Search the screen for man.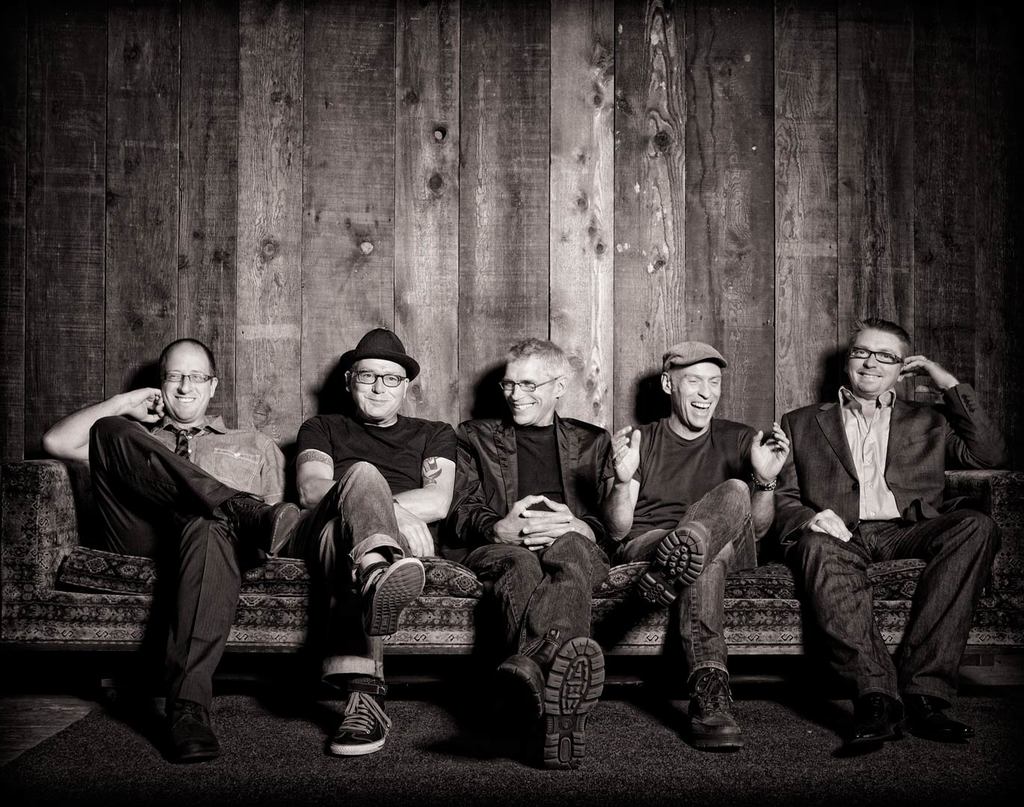
Found at select_region(443, 325, 625, 767).
